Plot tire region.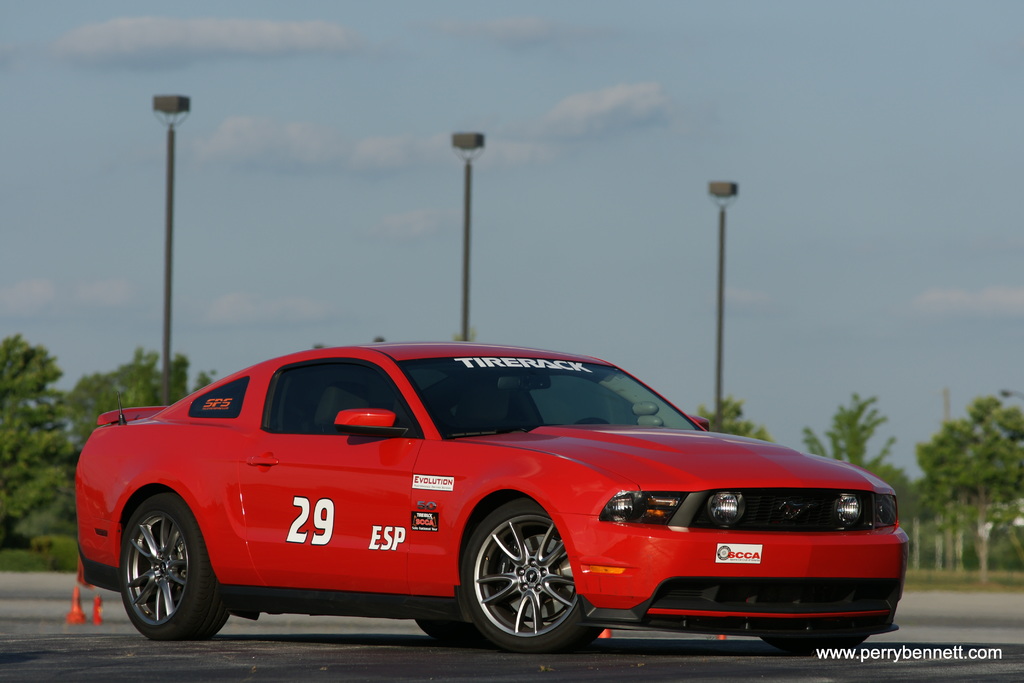
Plotted at x1=415 y1=618 x2=478 y2=646.
